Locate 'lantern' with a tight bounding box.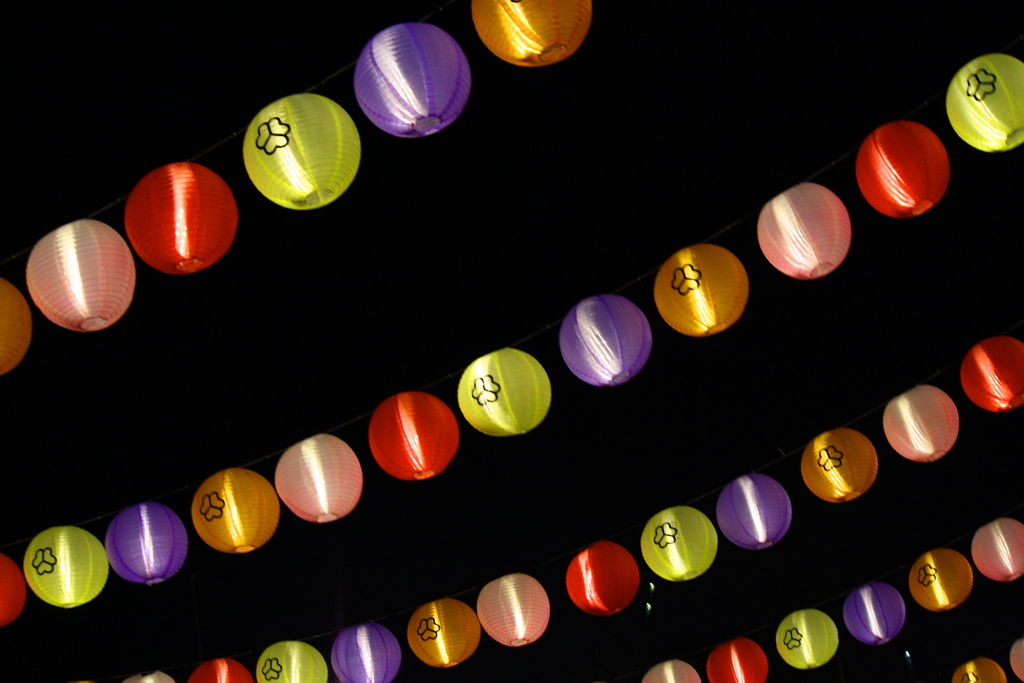
[719, 475, 791, 546].
